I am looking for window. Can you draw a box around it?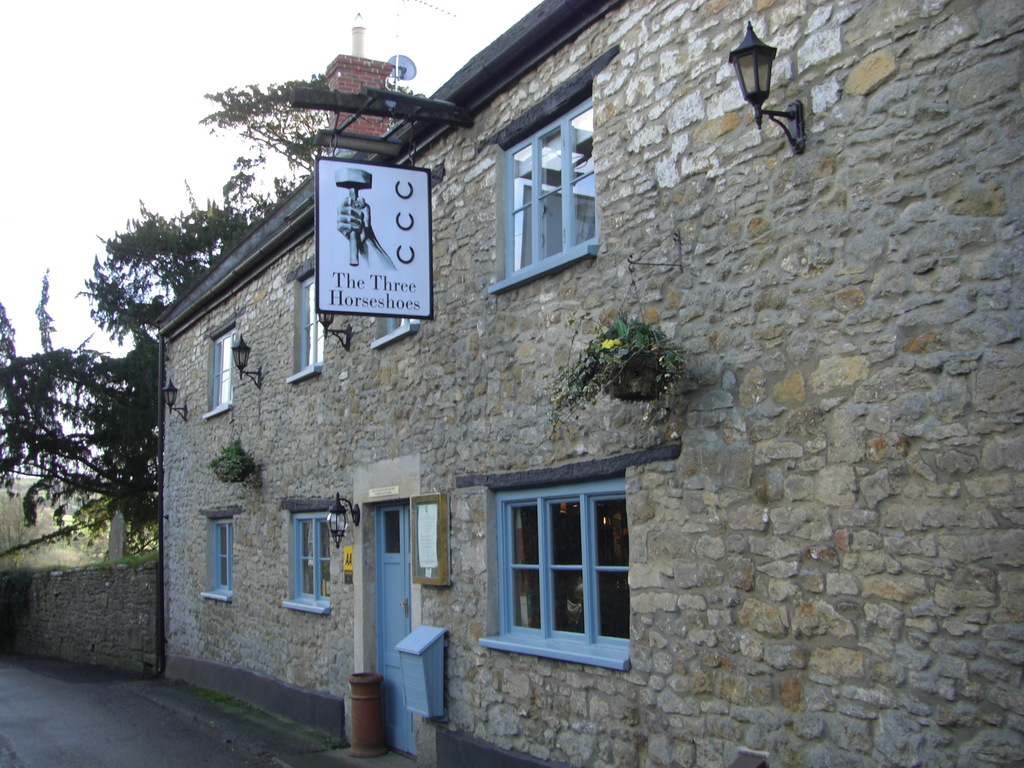
Sure, the bounding box is box(285, 257, 316, 388).
